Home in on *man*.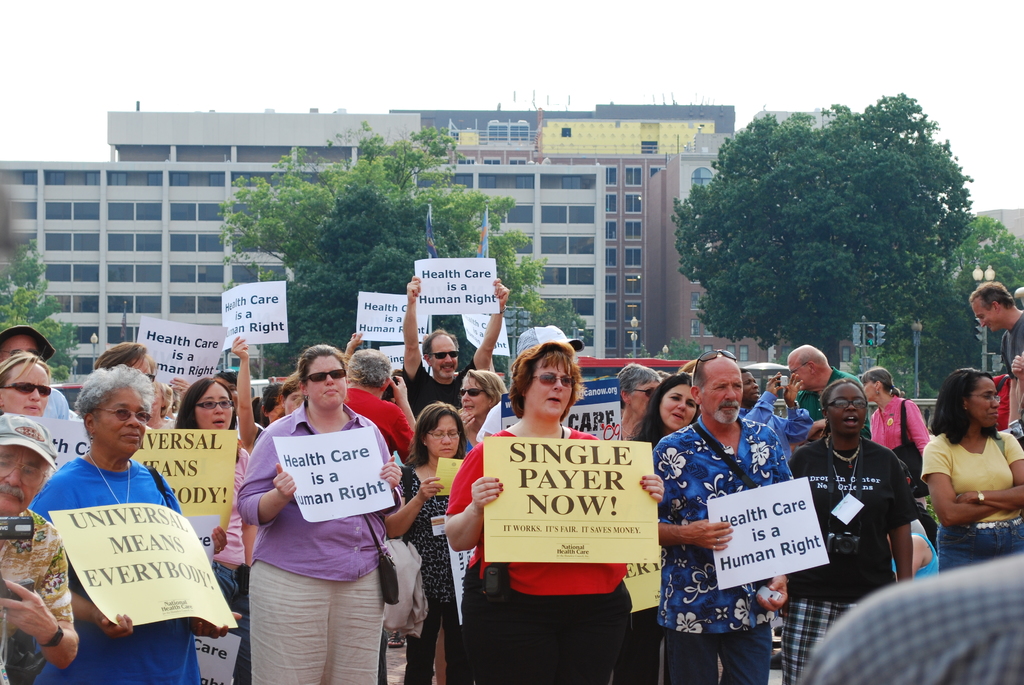
Homed in at bbox=[403, 272, 509, 464].
